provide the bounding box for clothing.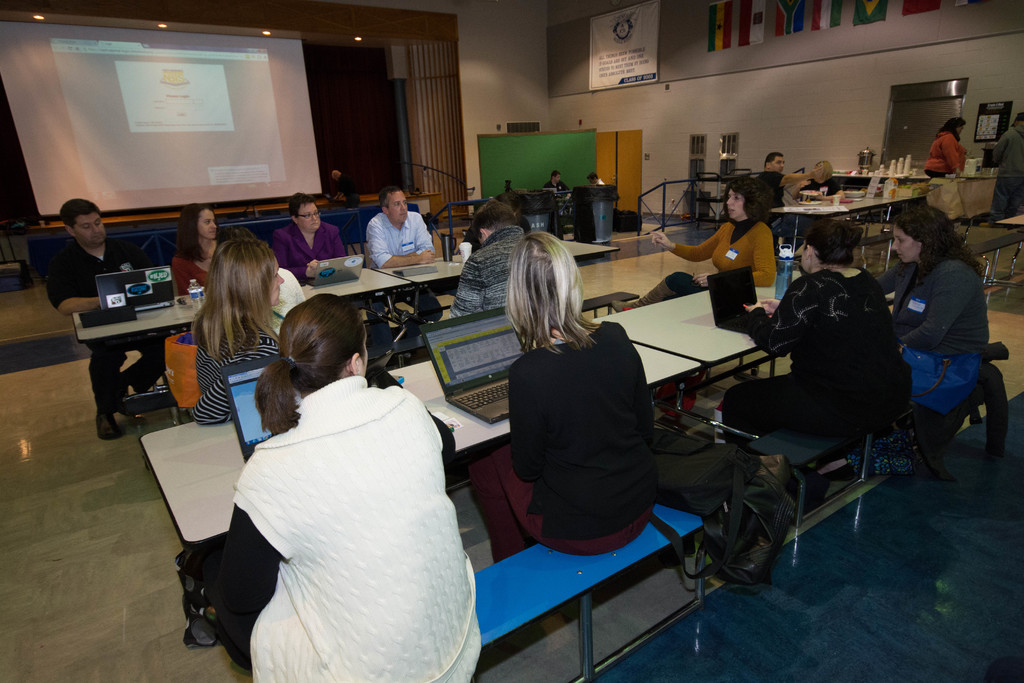
{"left": 205, "top": 351, "right": 477, "bottom": 655}.
